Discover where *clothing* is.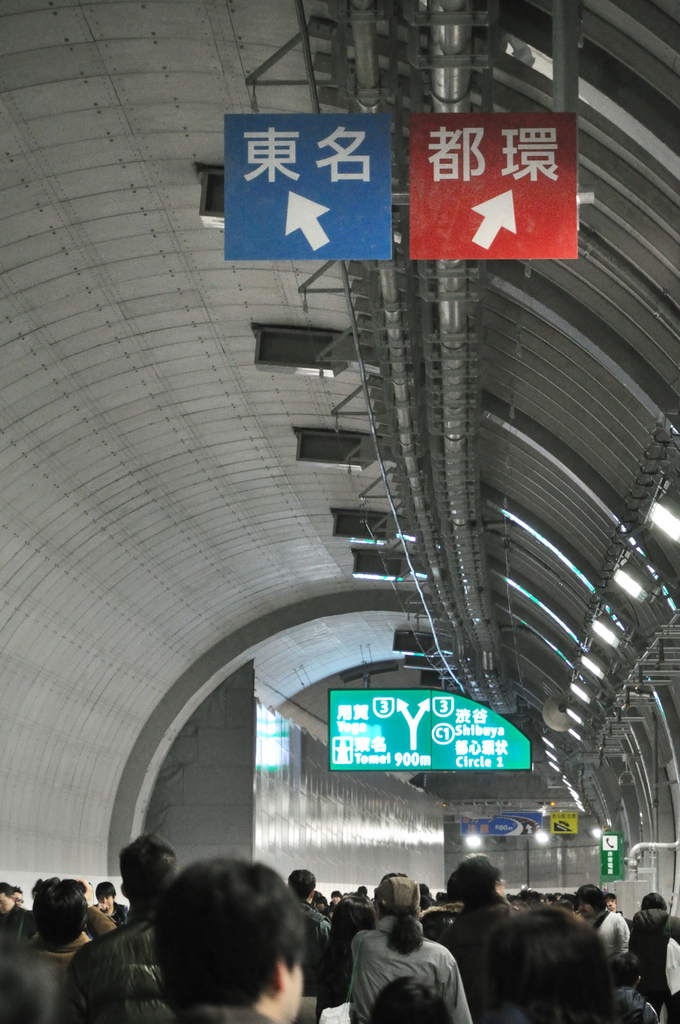
Discovered at x1=90, y1=901, x2=130, y2=938.
